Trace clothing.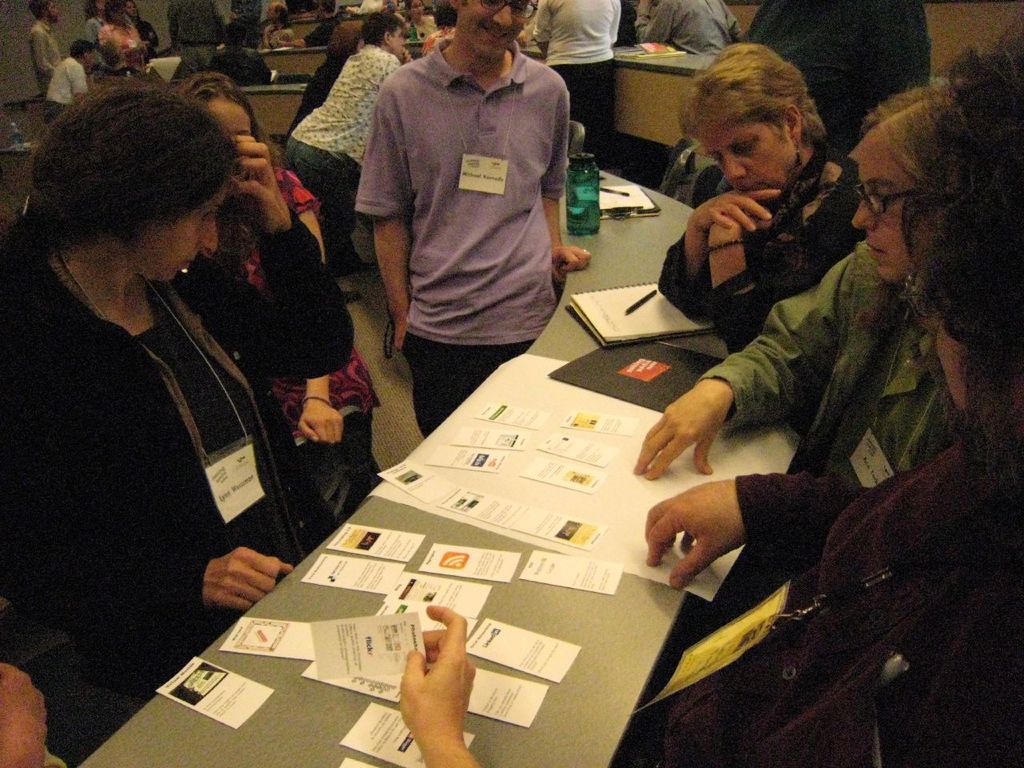
Traced to (left=0, top=241, right=345, bottom=689).
